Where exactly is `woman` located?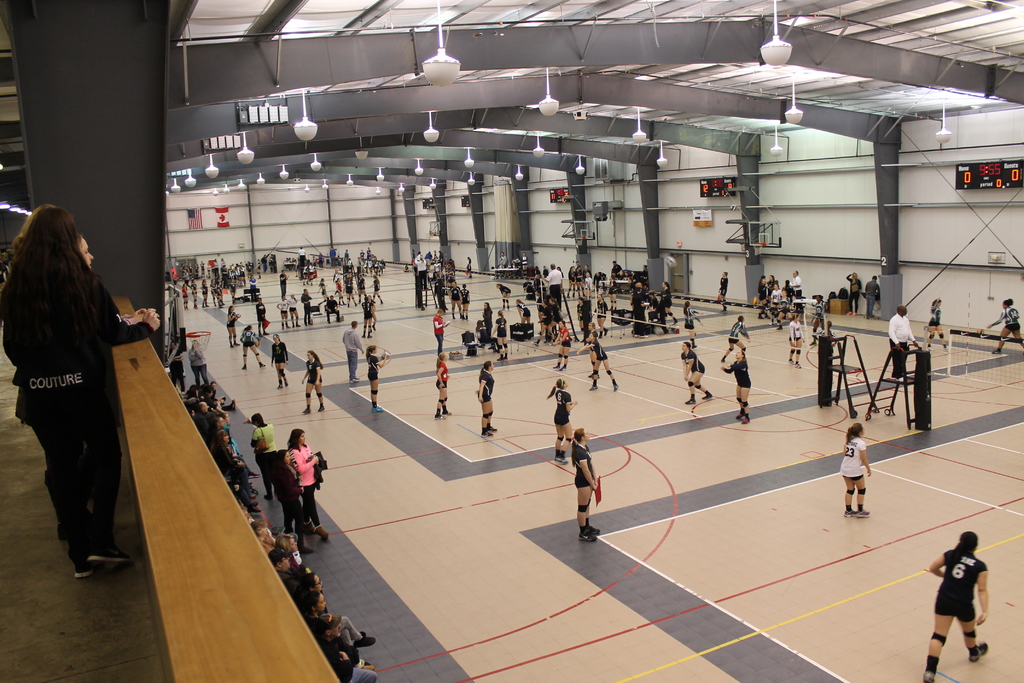
Its bounding box is {"x1": 720, "y1": 349, "x2": 751, "y2": 425}.
